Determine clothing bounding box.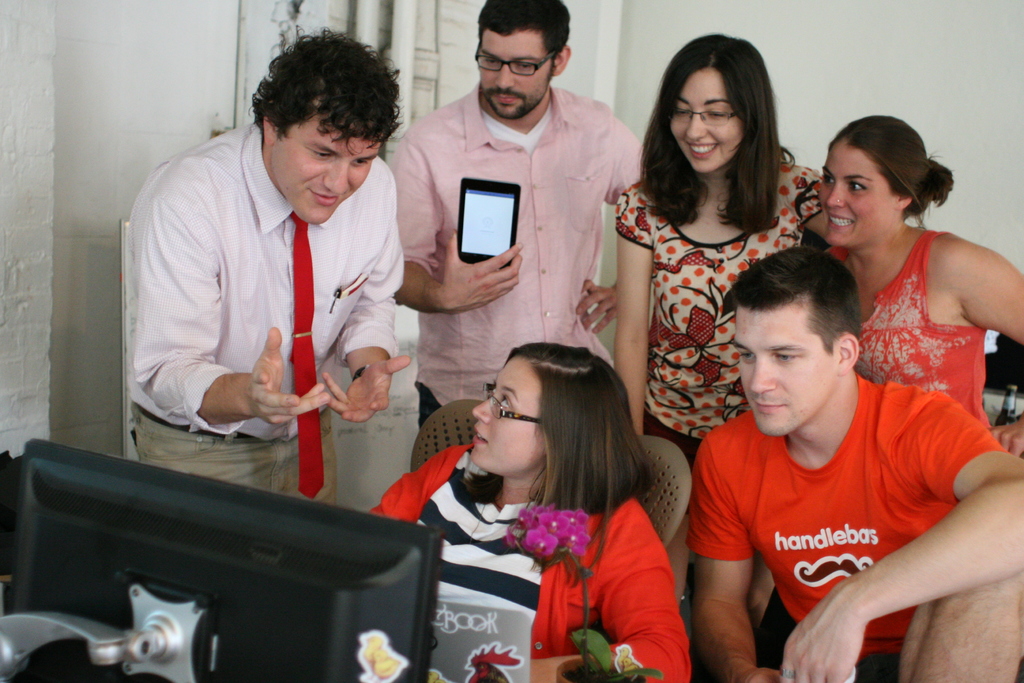
Determined: [x1=687, y1=368, x2=1014, y2=682].
